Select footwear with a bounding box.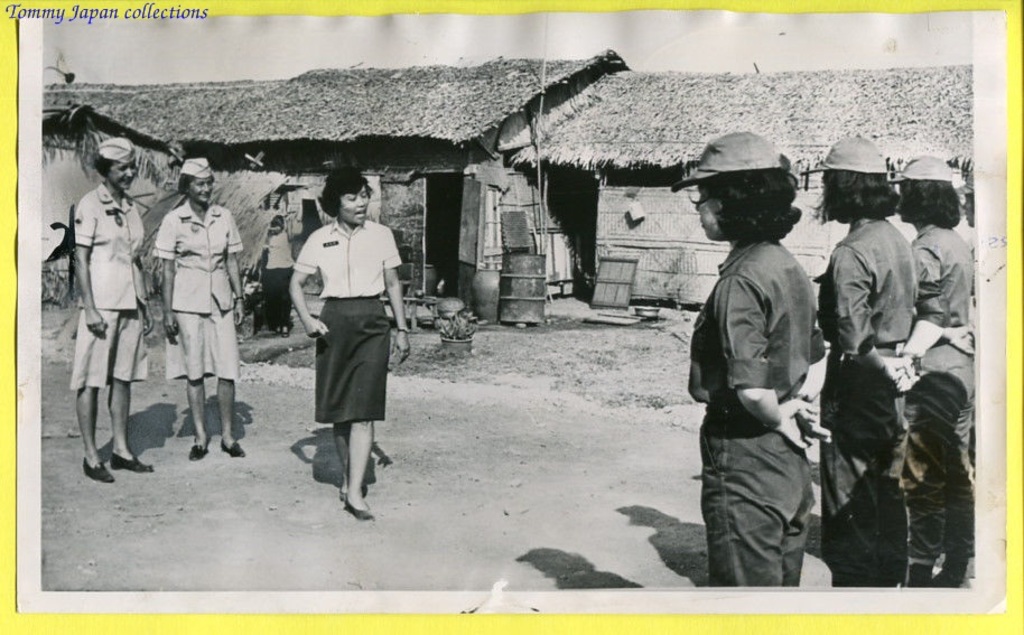
[189, 440, 211, 458].
